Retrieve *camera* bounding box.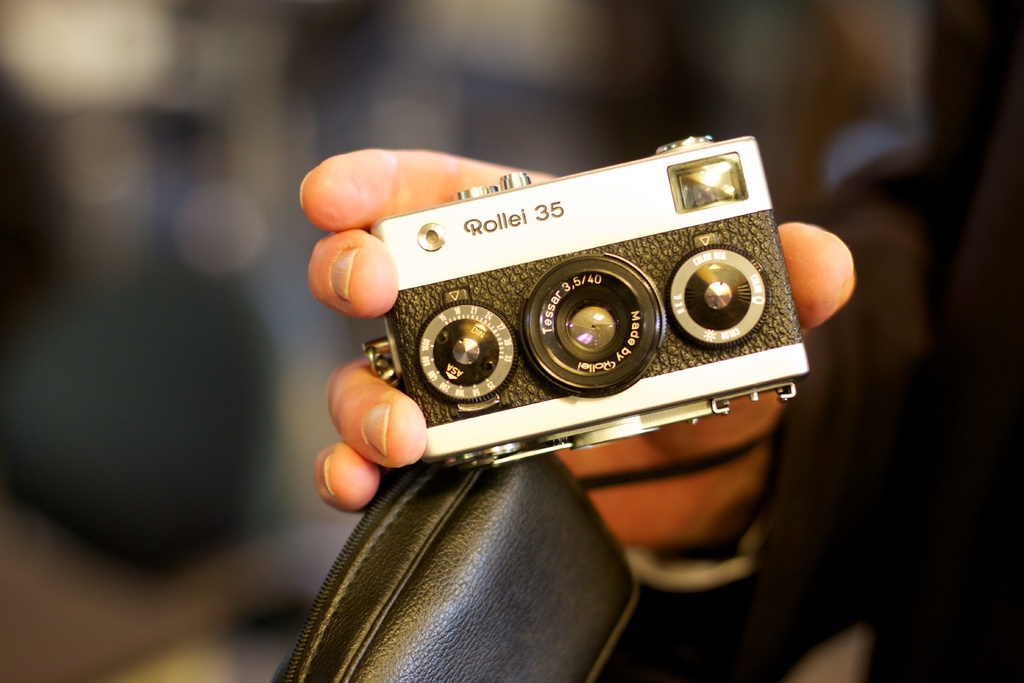
Bounding box: <bbox>362, 133, 811, 472</bbox>.
